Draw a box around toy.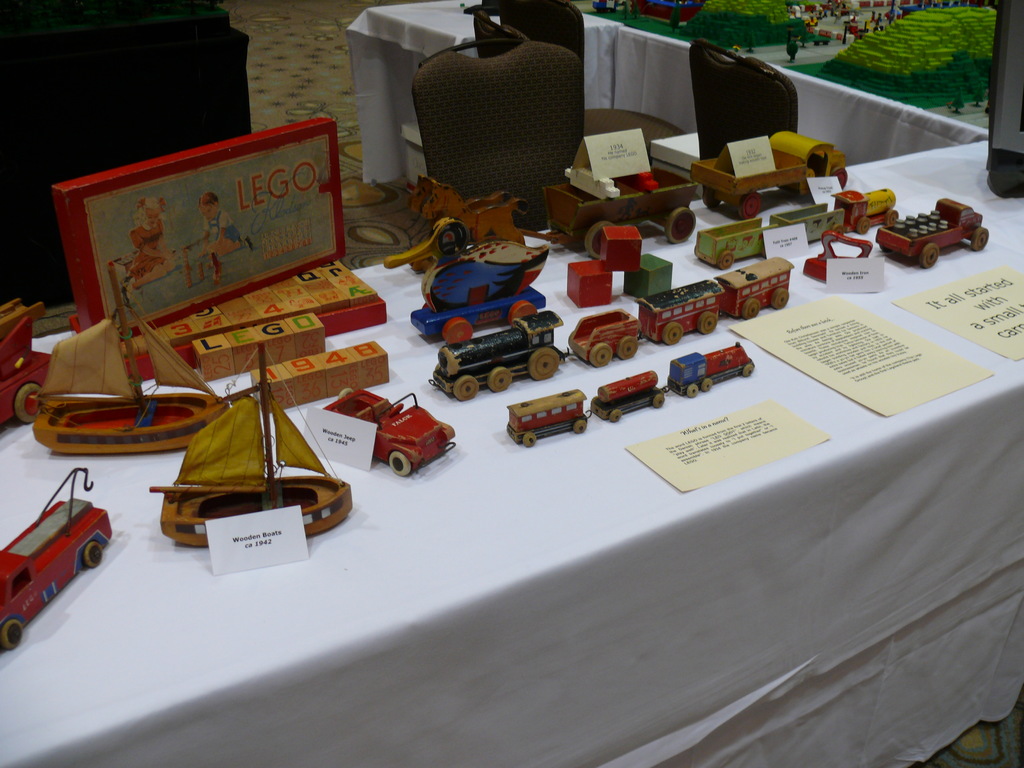
(766,202,848,244).
